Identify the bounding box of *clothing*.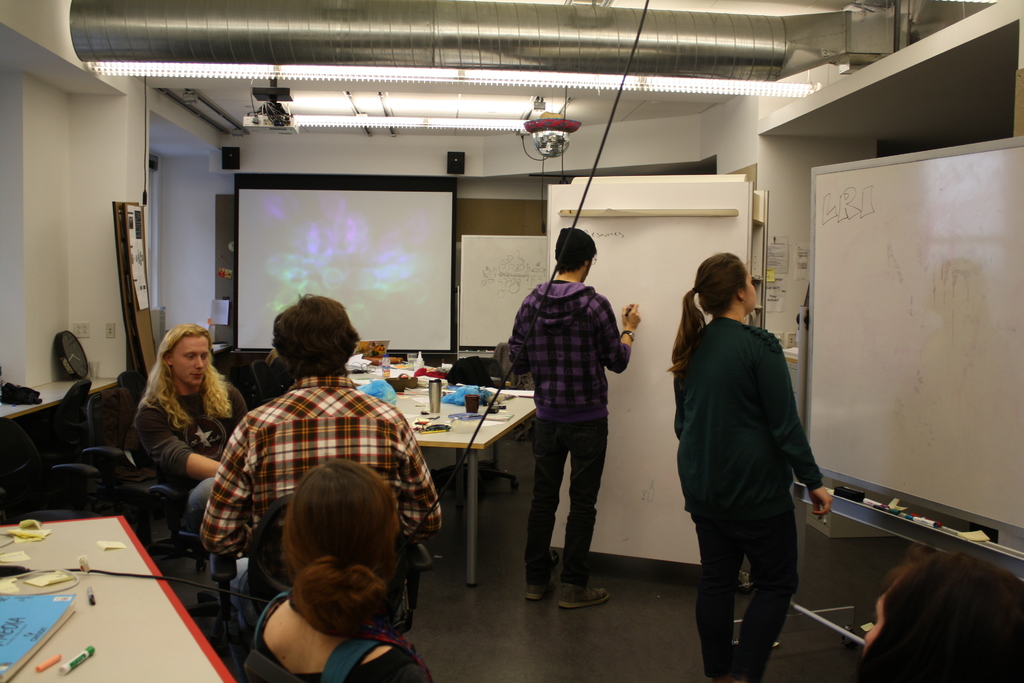
region(129, 378, 249, 530).
